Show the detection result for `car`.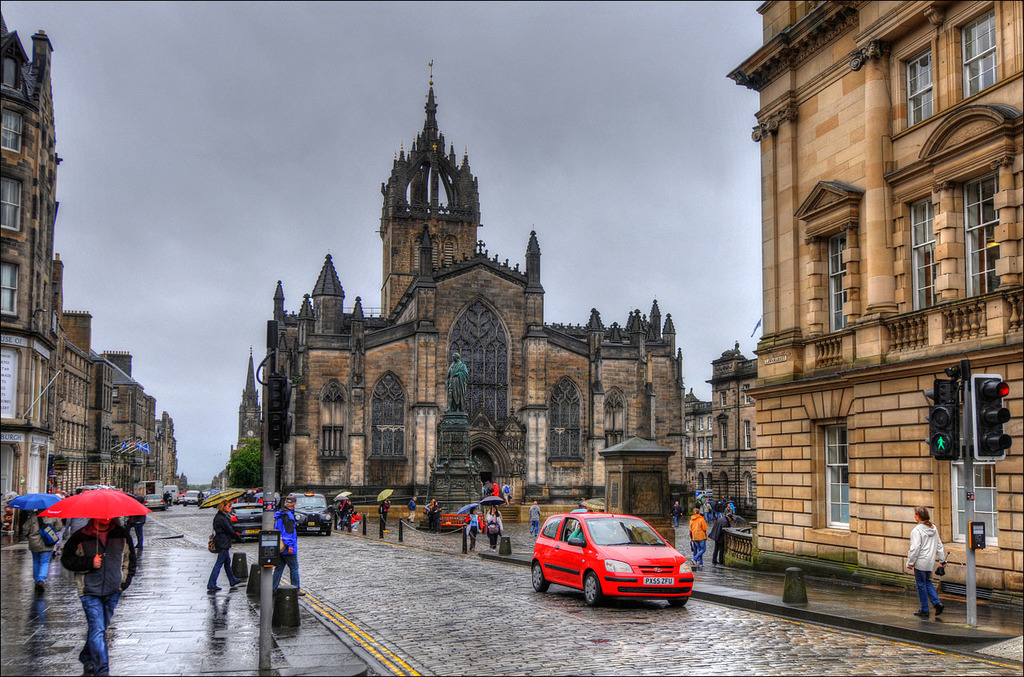
{"left": 128, "top": 491, "right": 170, "bottom": 513}.
